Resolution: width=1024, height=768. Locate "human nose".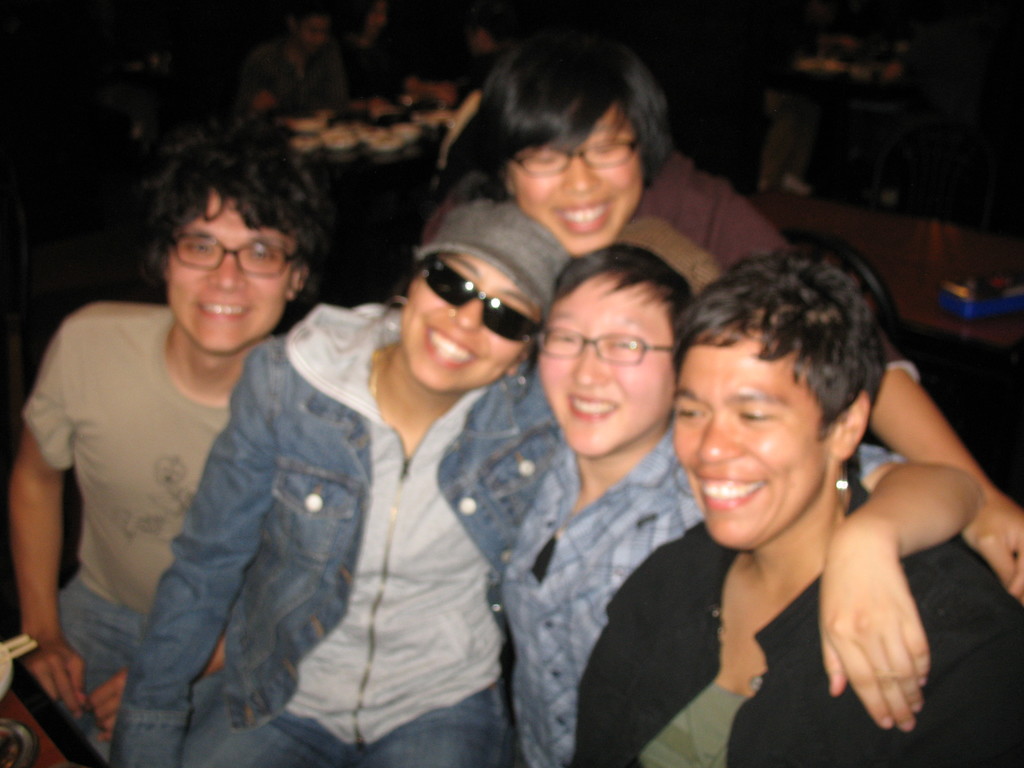
bbox=(562, 159, 604, 193).
